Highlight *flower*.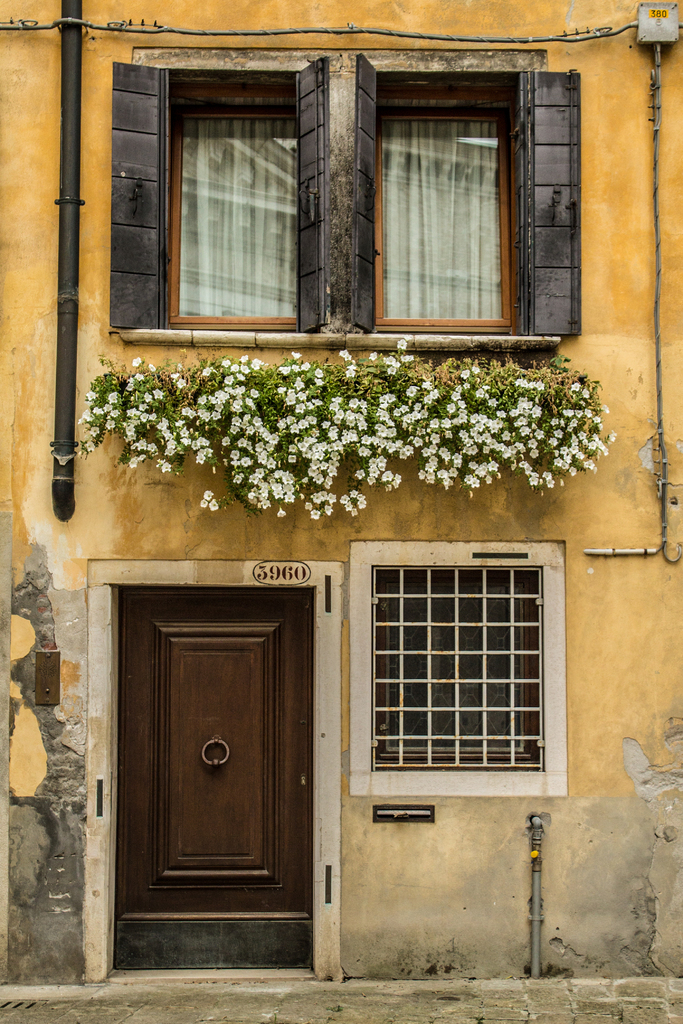
Highlighted region: rect(201, 366, 213, 375).
